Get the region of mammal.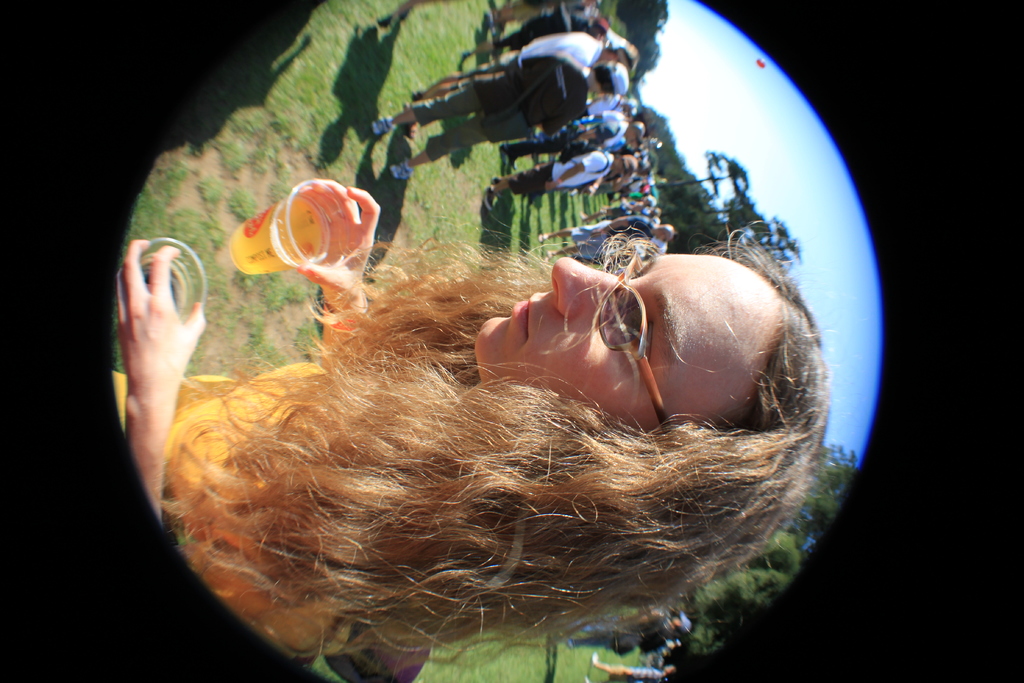
box=[589, 652, 685, 682].
